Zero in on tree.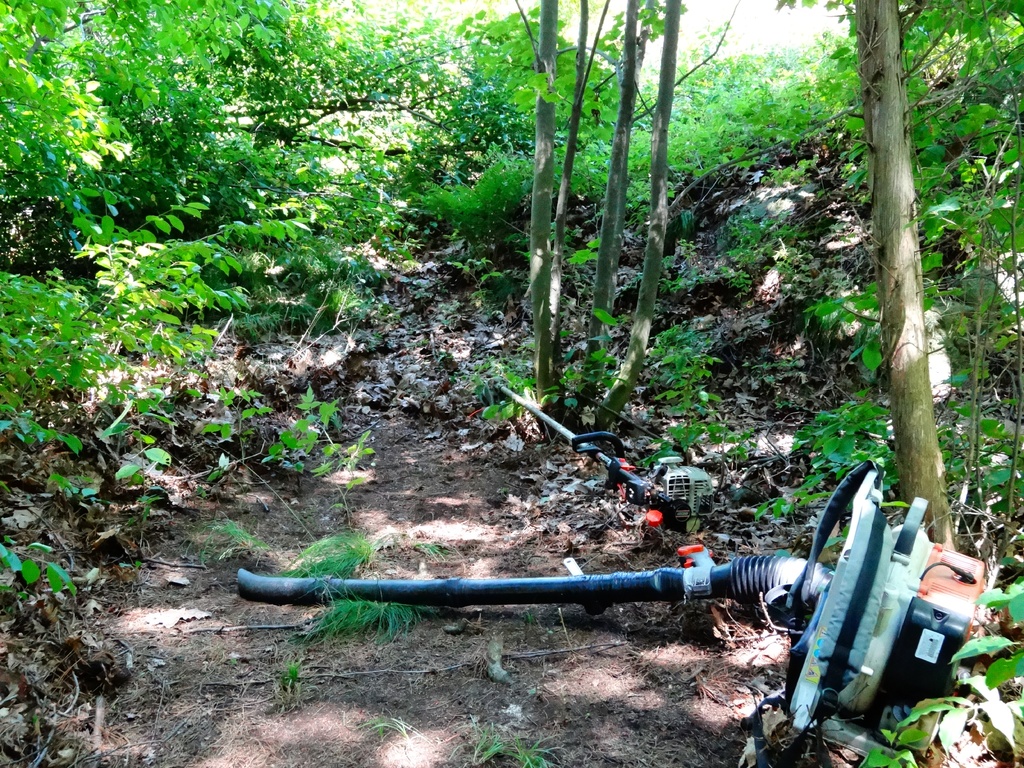
Zeroed in: 579:0:658:397.
